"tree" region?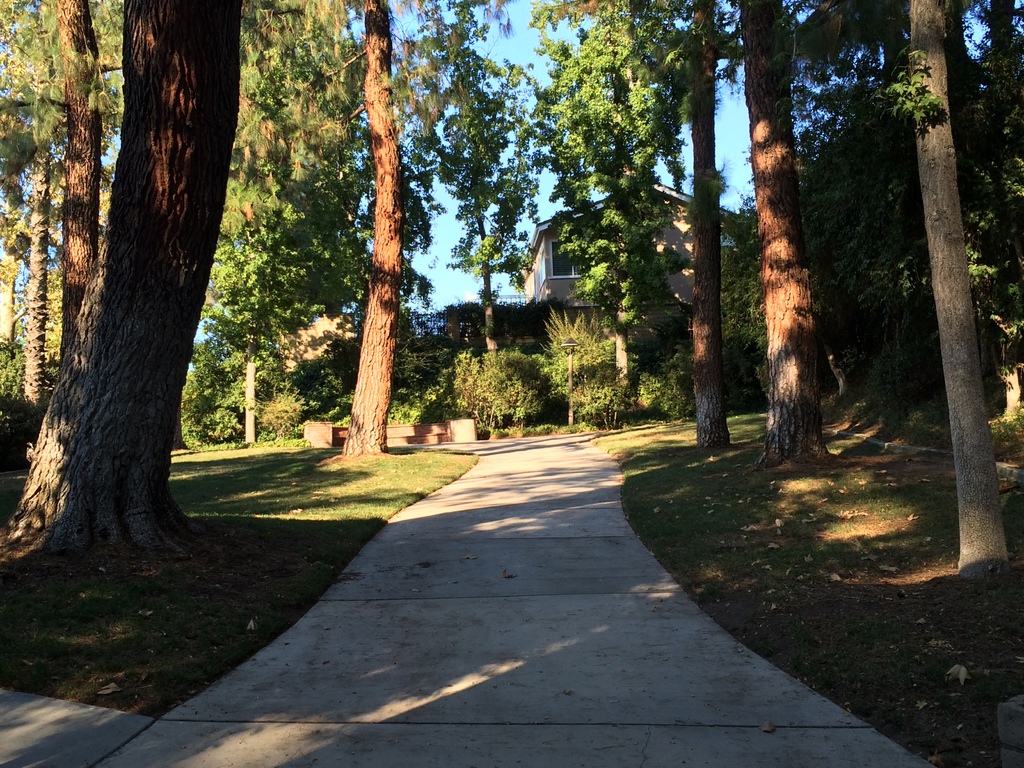
<bbox>11, 13, 278, 557</bbox>
